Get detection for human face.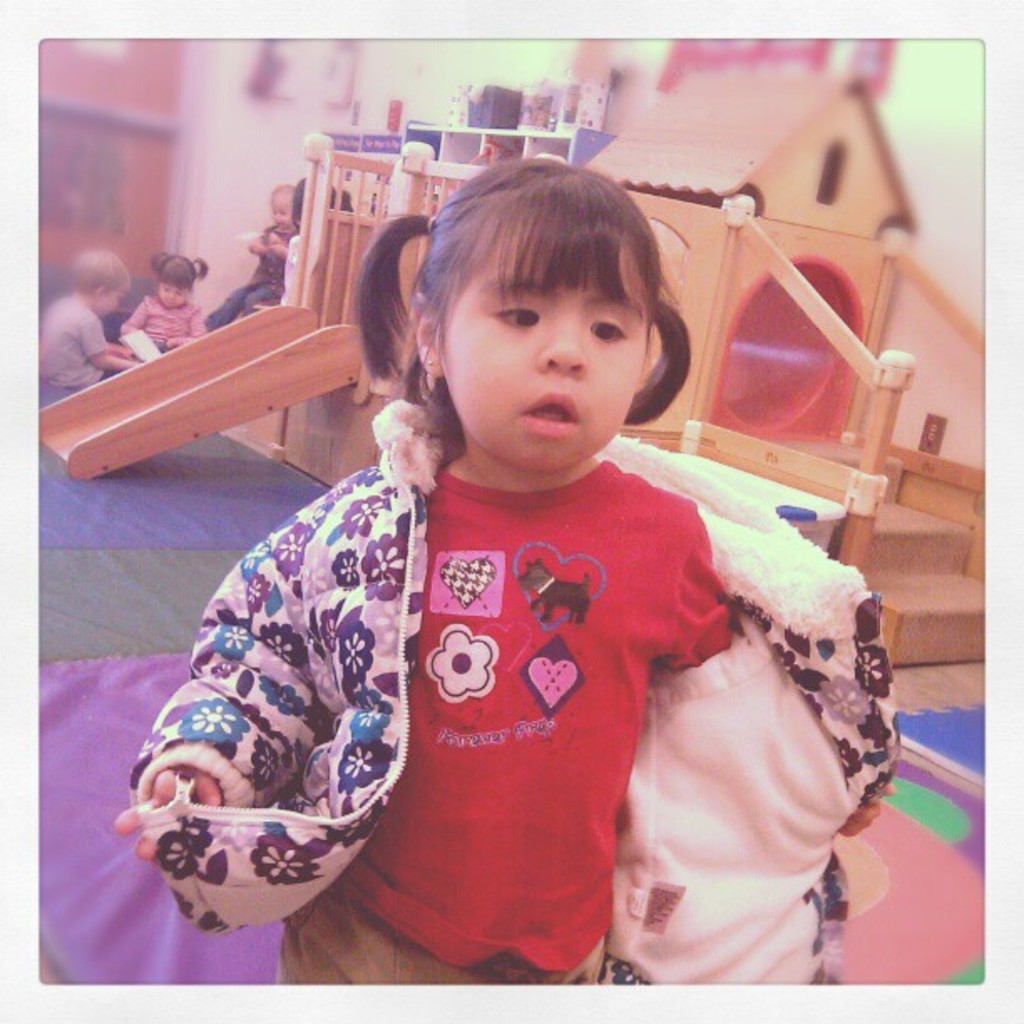
Detection: (left=157, top=281, right=189, bottom=305).
